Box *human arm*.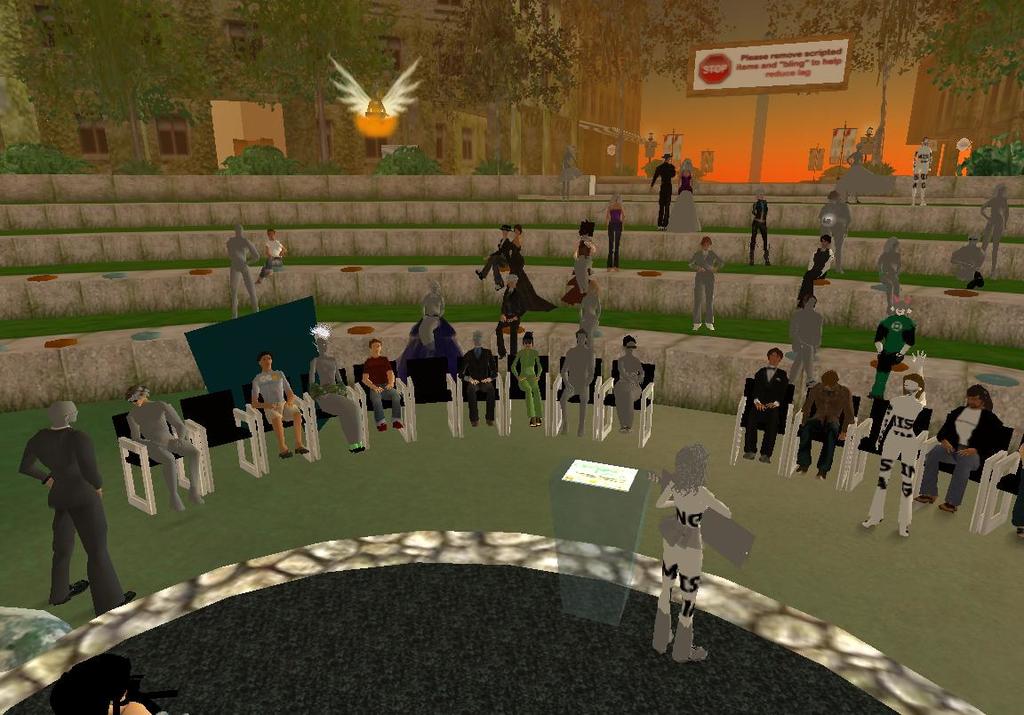
bbox=[977, 198, 994, 222].
